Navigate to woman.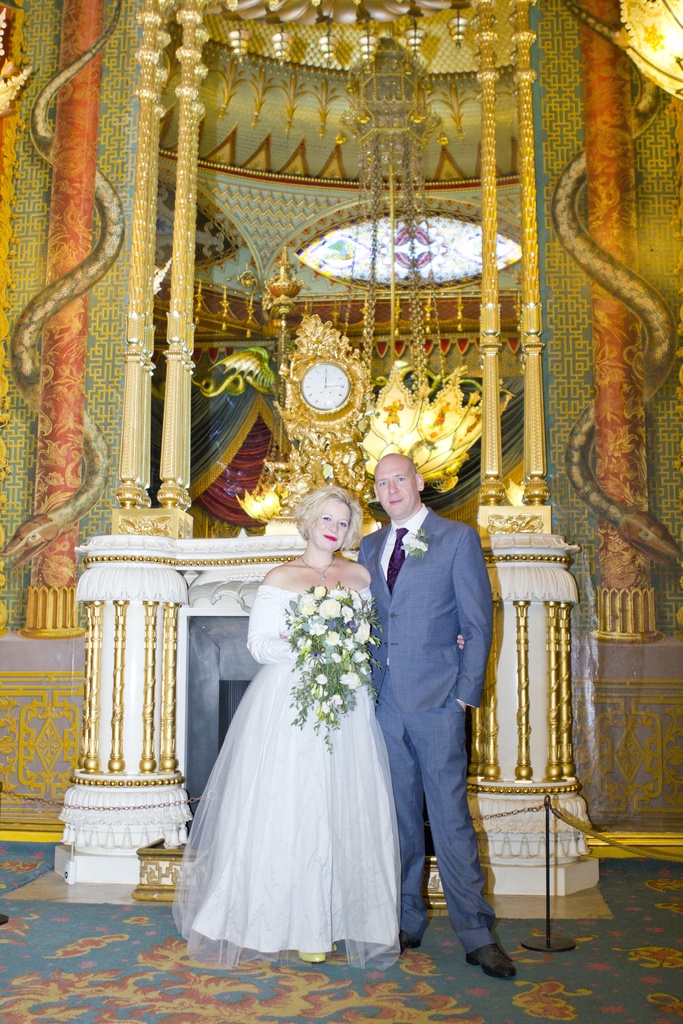
Navigation target: {"left": 173, "top": 475, "right": 405, "bottom": 979}.
